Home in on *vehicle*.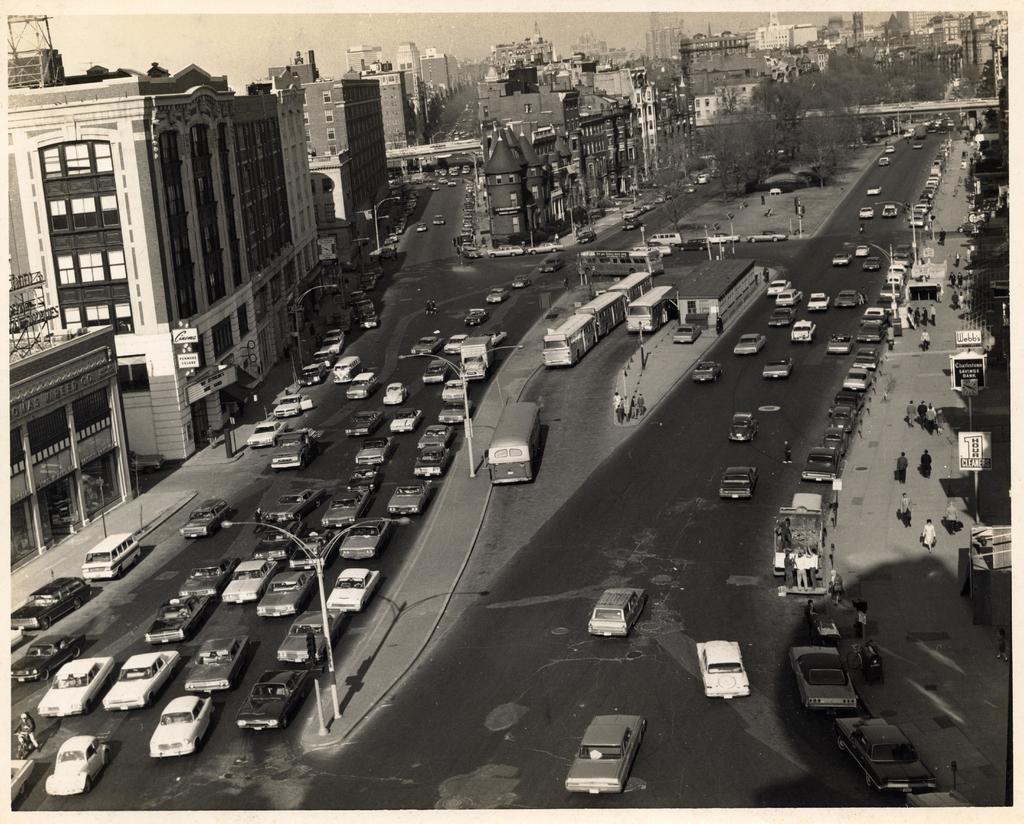
Homed in at 744,227,792,243.
